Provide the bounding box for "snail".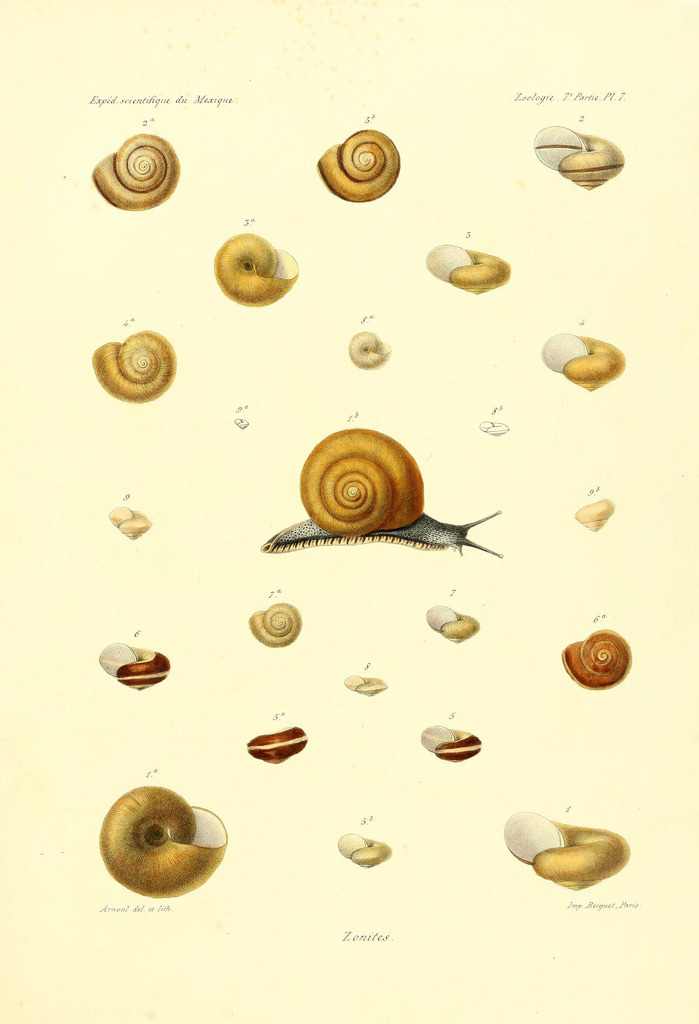
(x1=247, y1=597, x2=303, y2=652).
